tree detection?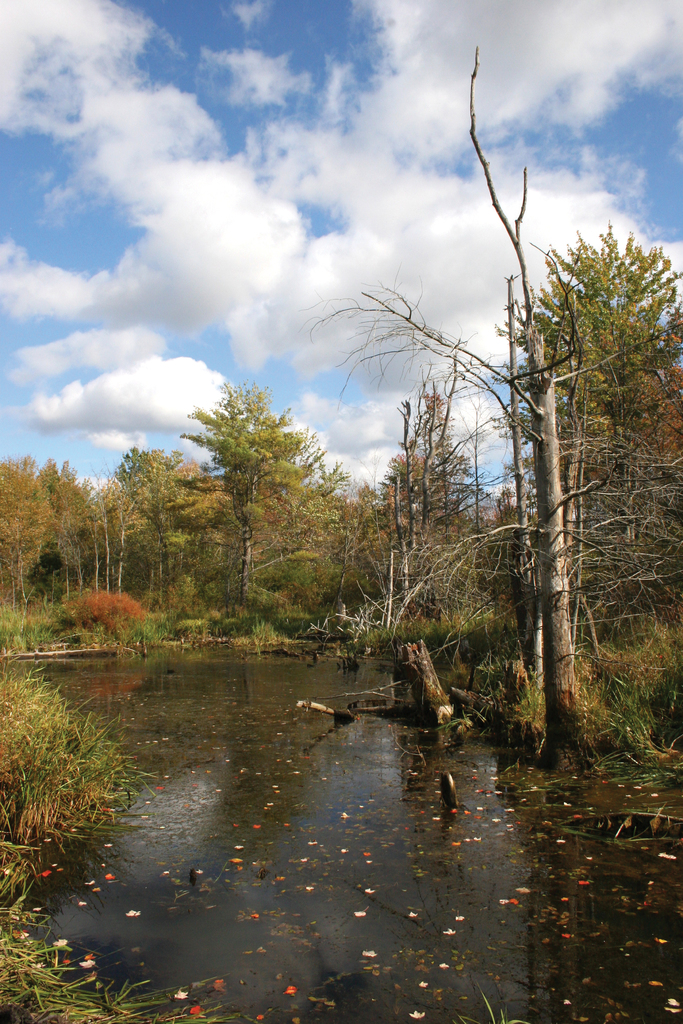
(left=482, top=216, right=682, bottom=760)
